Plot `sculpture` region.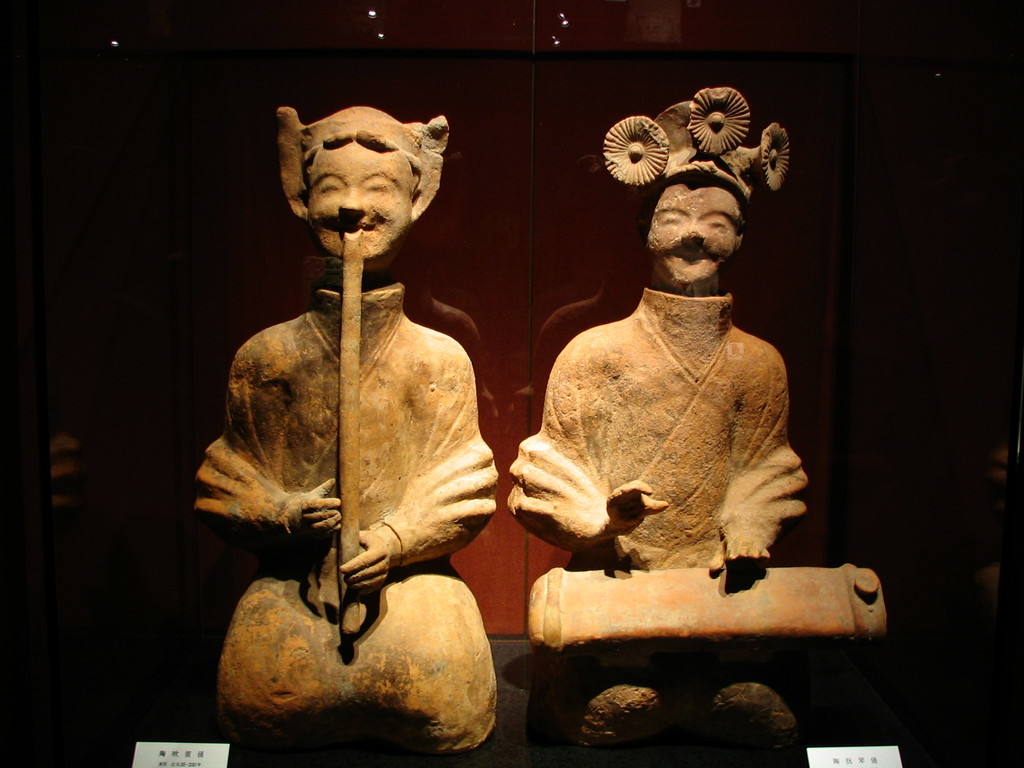
Plotted at (left=504, top=87, right=891, bottom=767).
